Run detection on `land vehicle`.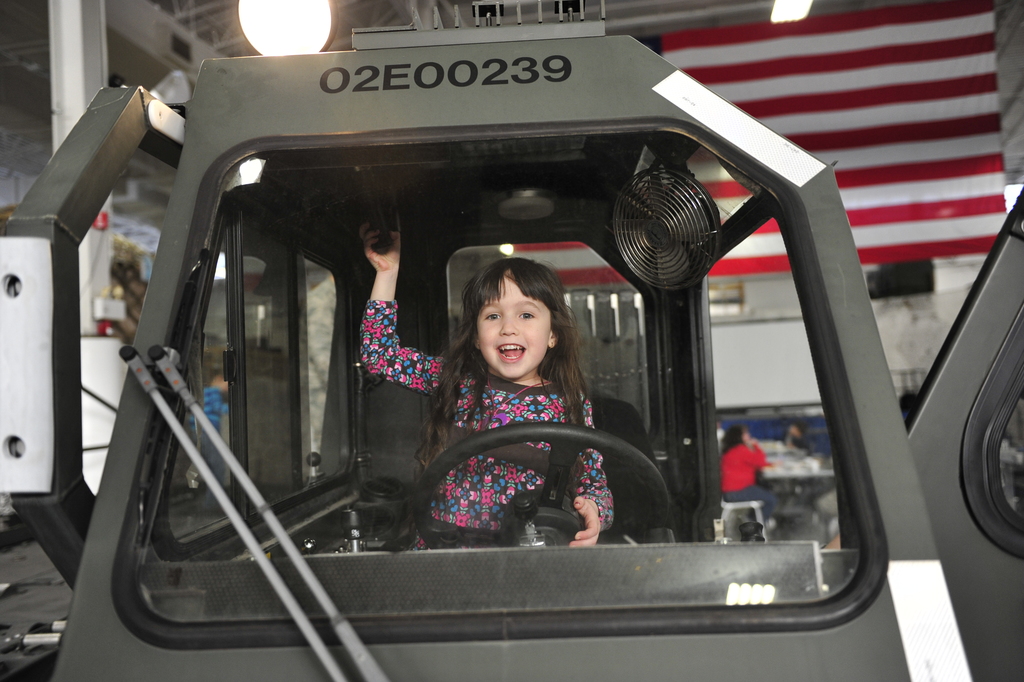
Result: (0,0,1008,668).
